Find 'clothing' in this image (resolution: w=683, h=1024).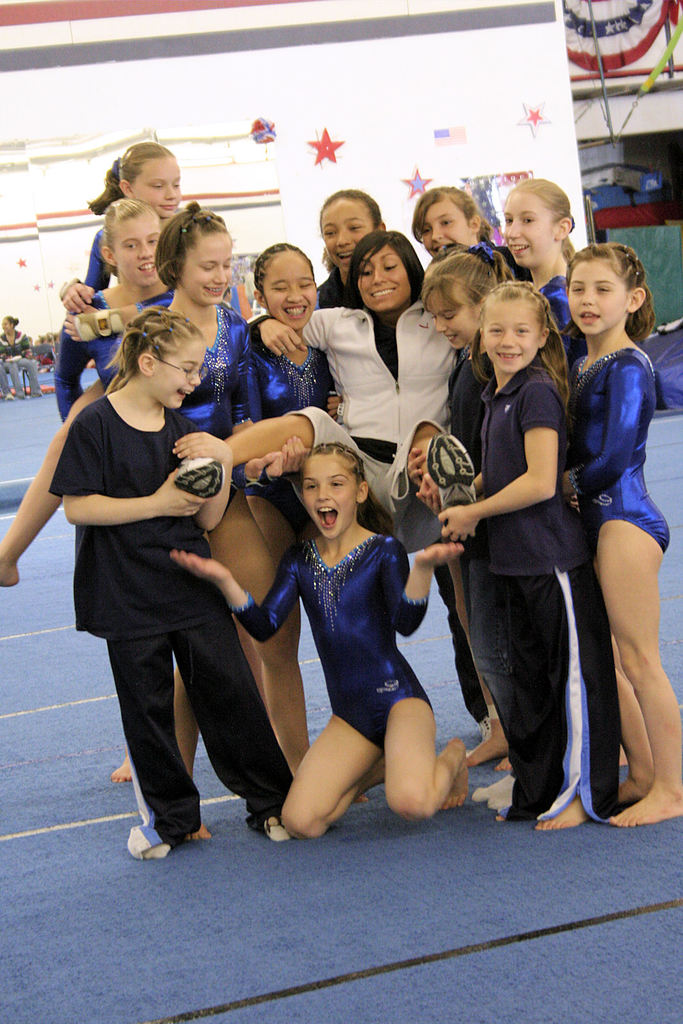
x1=582 y1=348 x2=673 y2=552.
